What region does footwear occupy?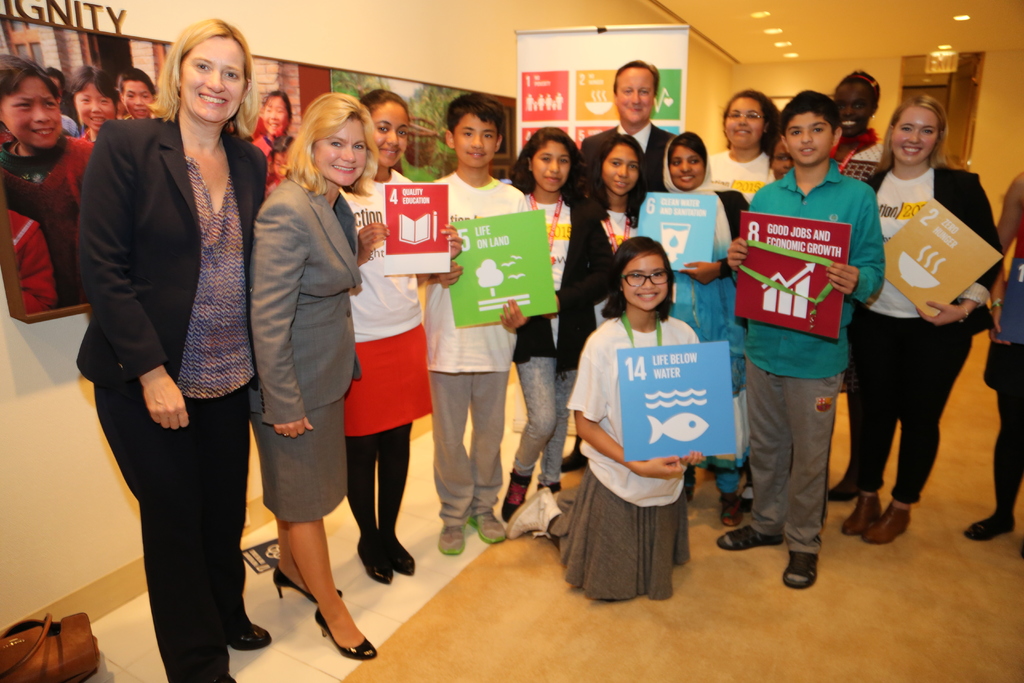
box=[962, 509, 1020, 542].
